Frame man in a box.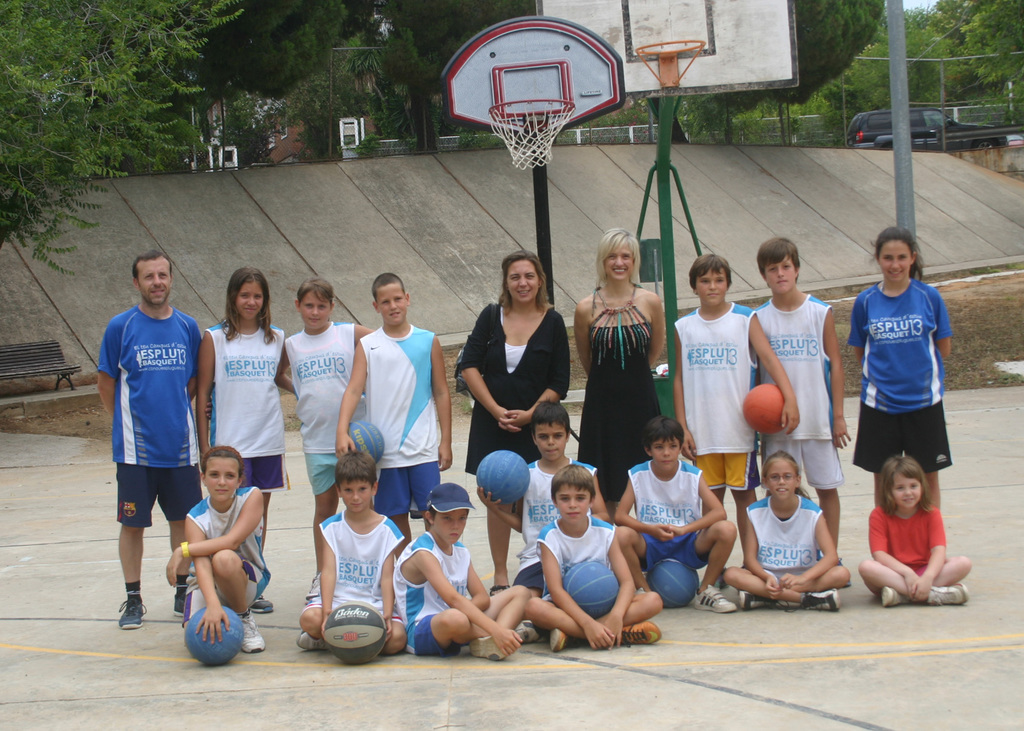
Rect(607, 414, 747, 624).
